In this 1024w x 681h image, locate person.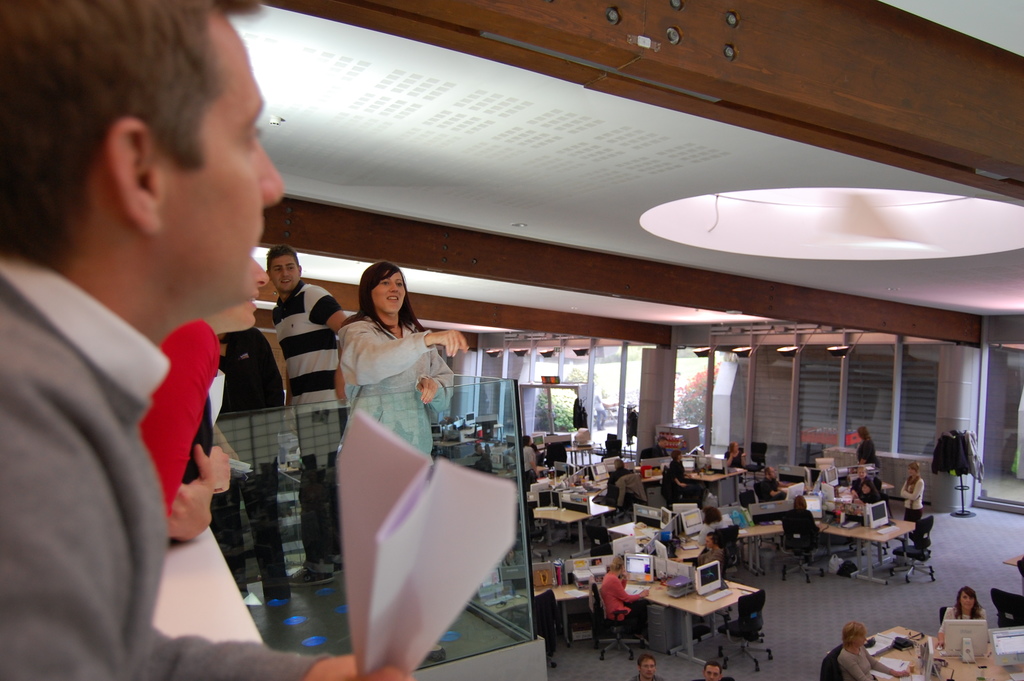
Bounding box: box(899, 463, 925, 525).
